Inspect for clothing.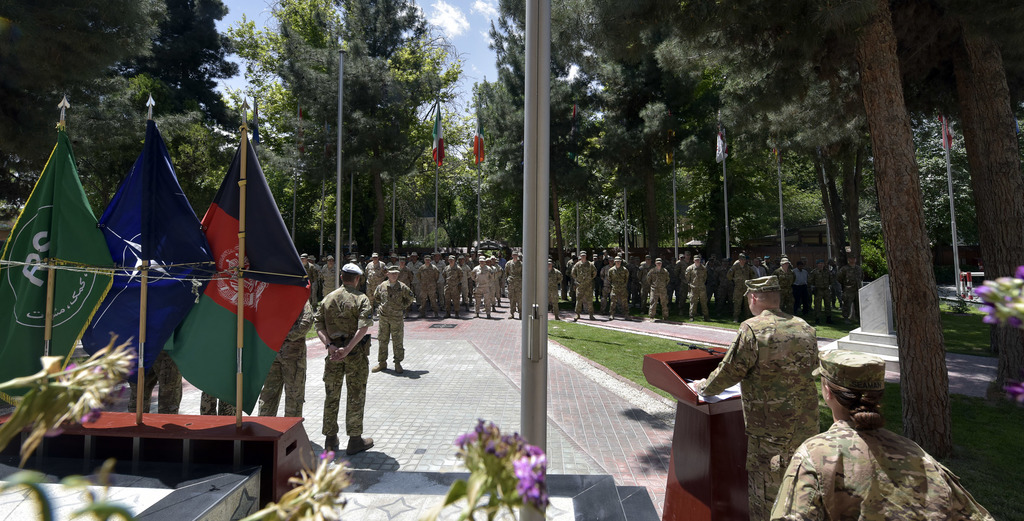
Inspection: locate(728, 260, 746, 309).
